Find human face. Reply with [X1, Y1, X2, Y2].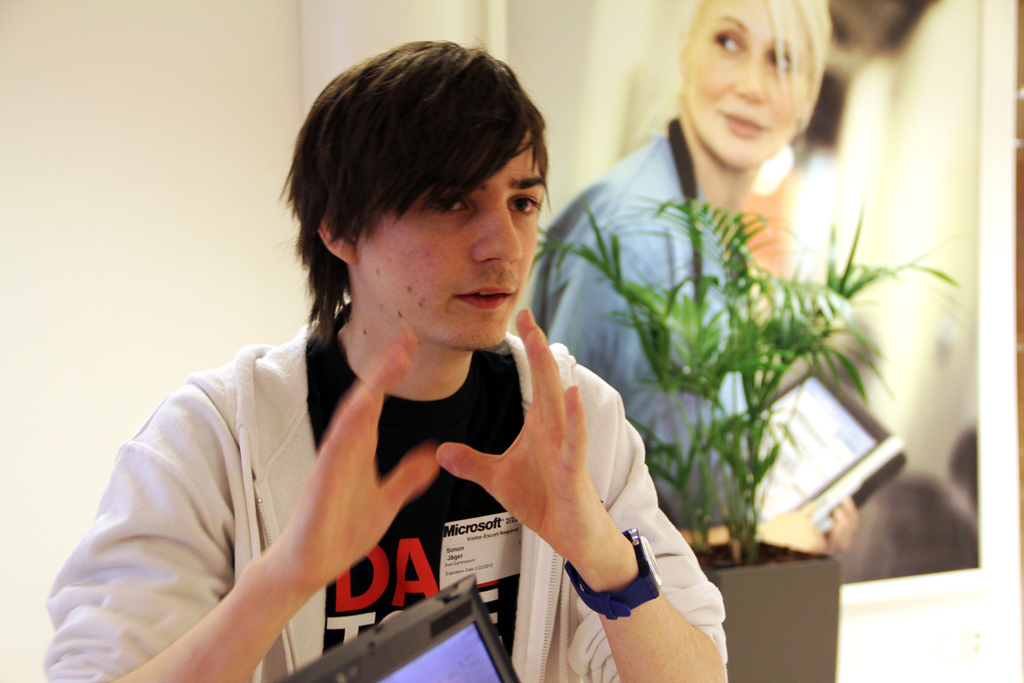
[358, 131, 547, 356].
